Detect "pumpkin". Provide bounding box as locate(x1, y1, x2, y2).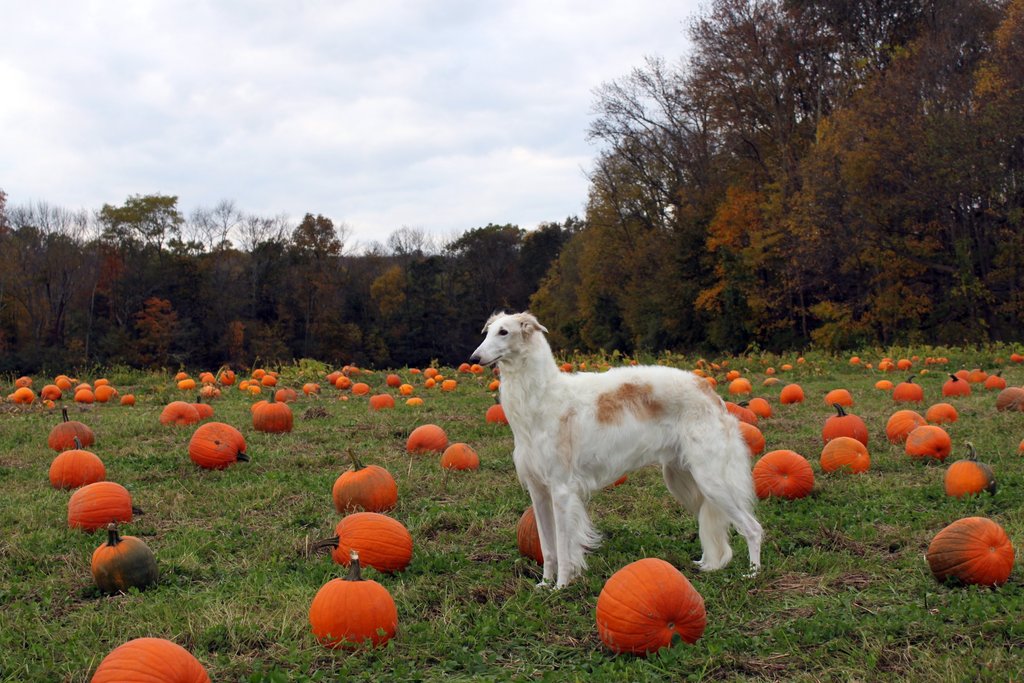
locate(47, 408, 99, 448).
